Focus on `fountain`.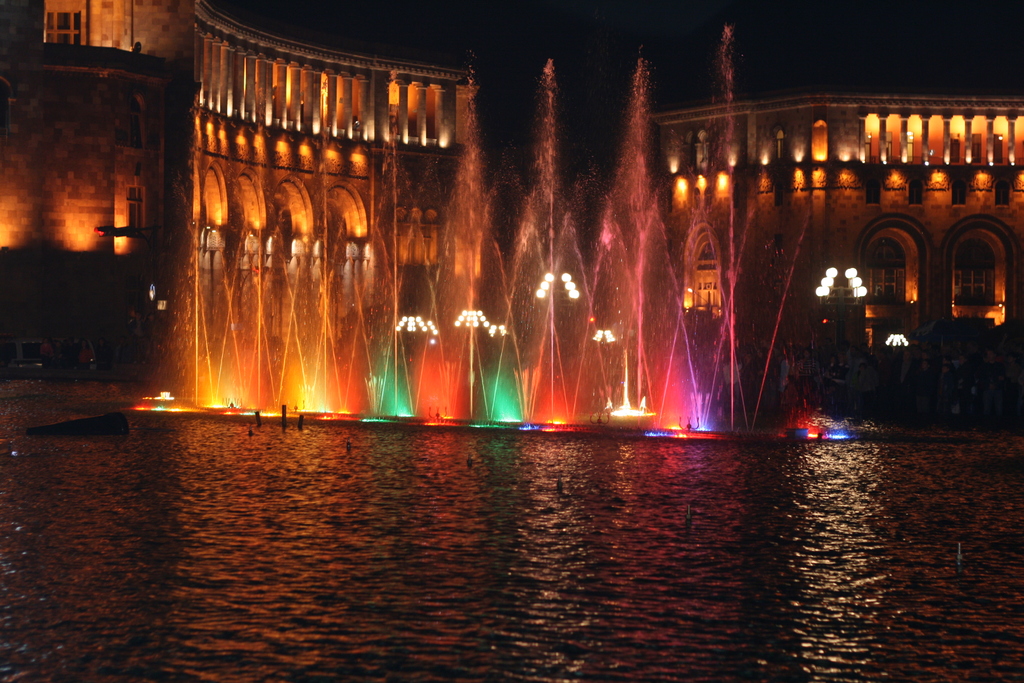
Focused at (120,20,858,443).
